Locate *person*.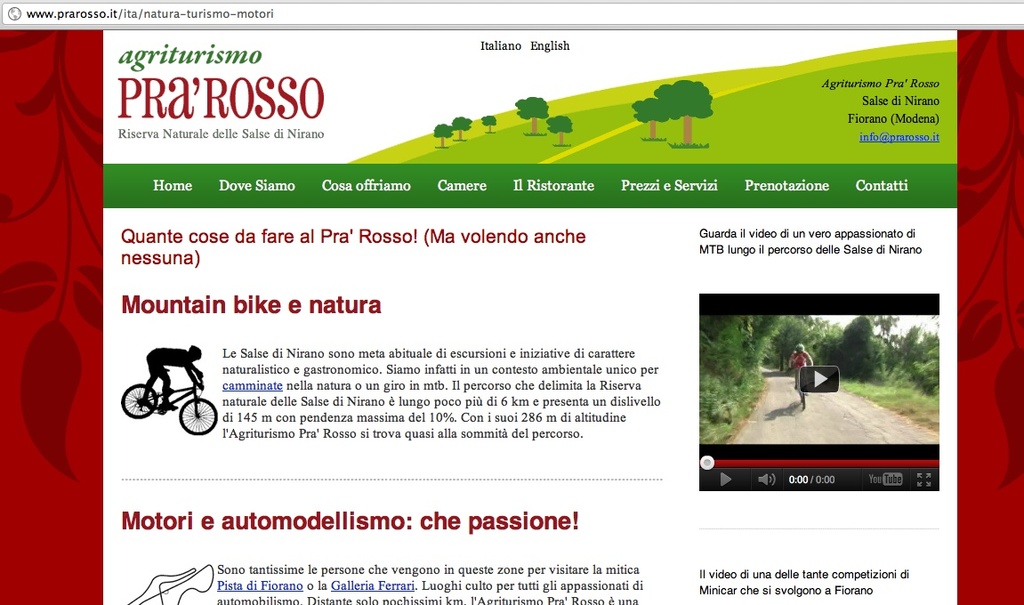
Bounding box: locate(147, 345, 205, 416).
